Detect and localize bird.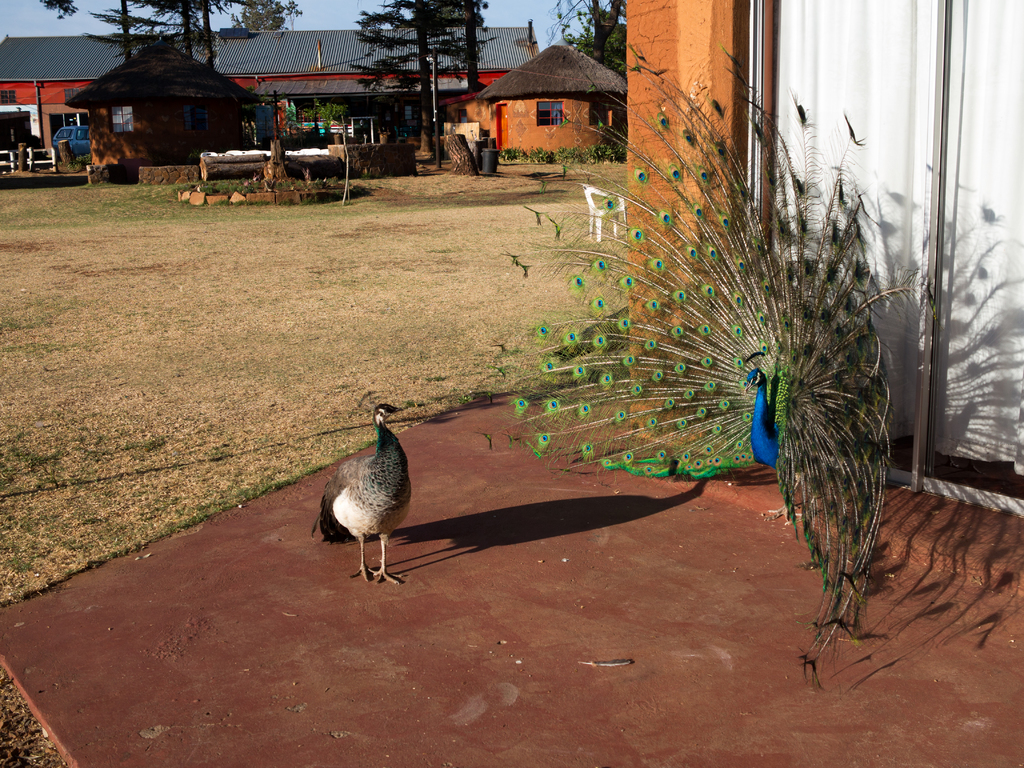
Localized at 461:28:932:698.
